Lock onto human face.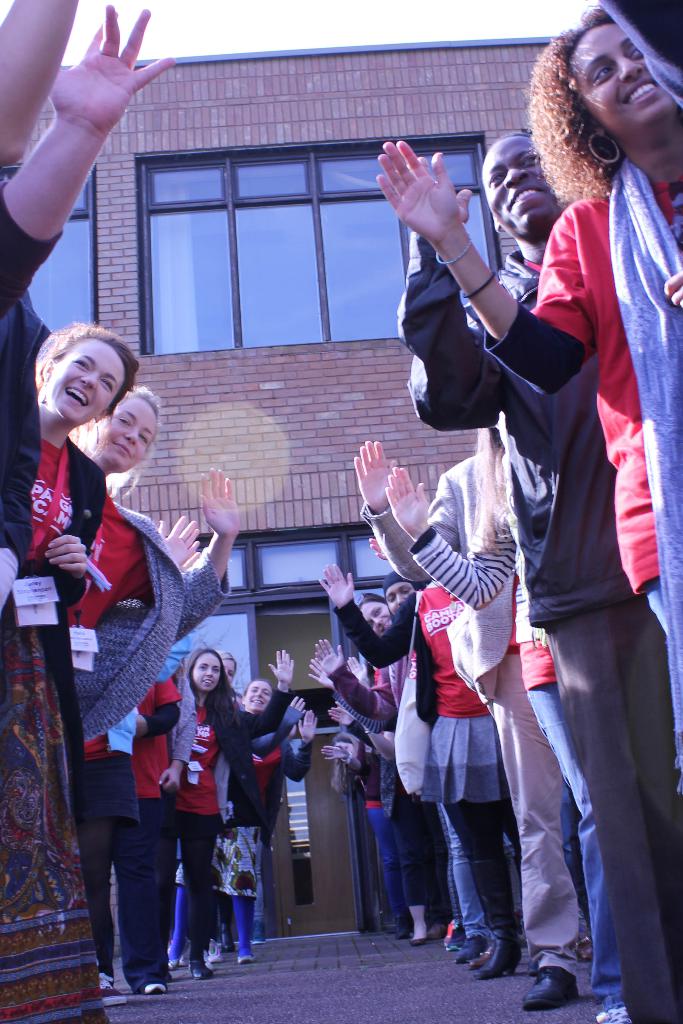
Locked: x1=486 y1=138 x2=560 y2=232.
